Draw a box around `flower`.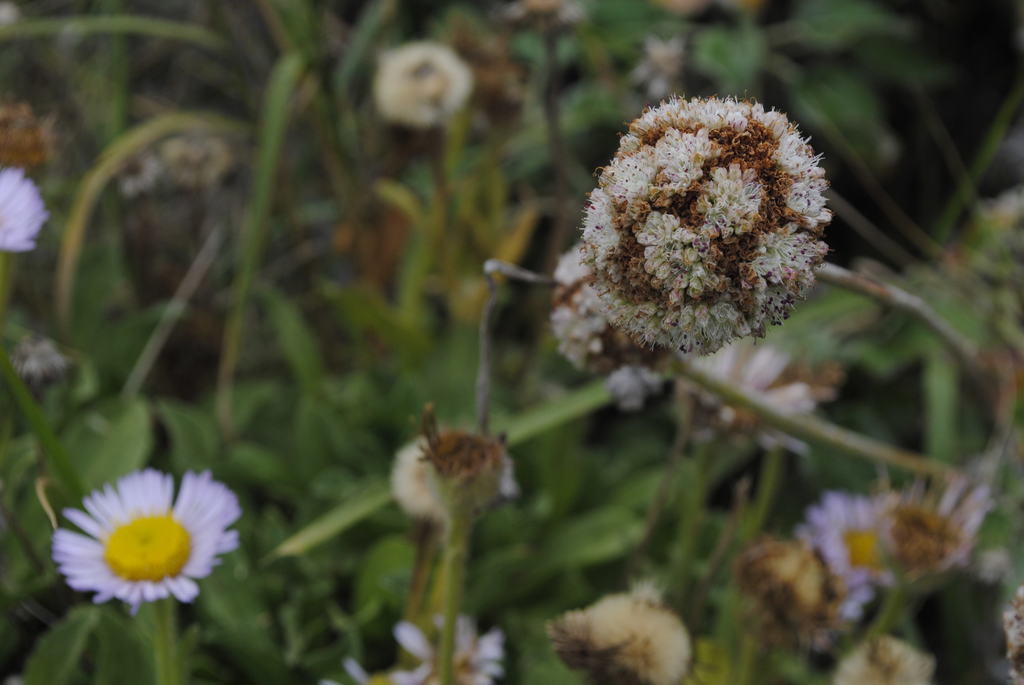
[396, 614, 499, 684].
